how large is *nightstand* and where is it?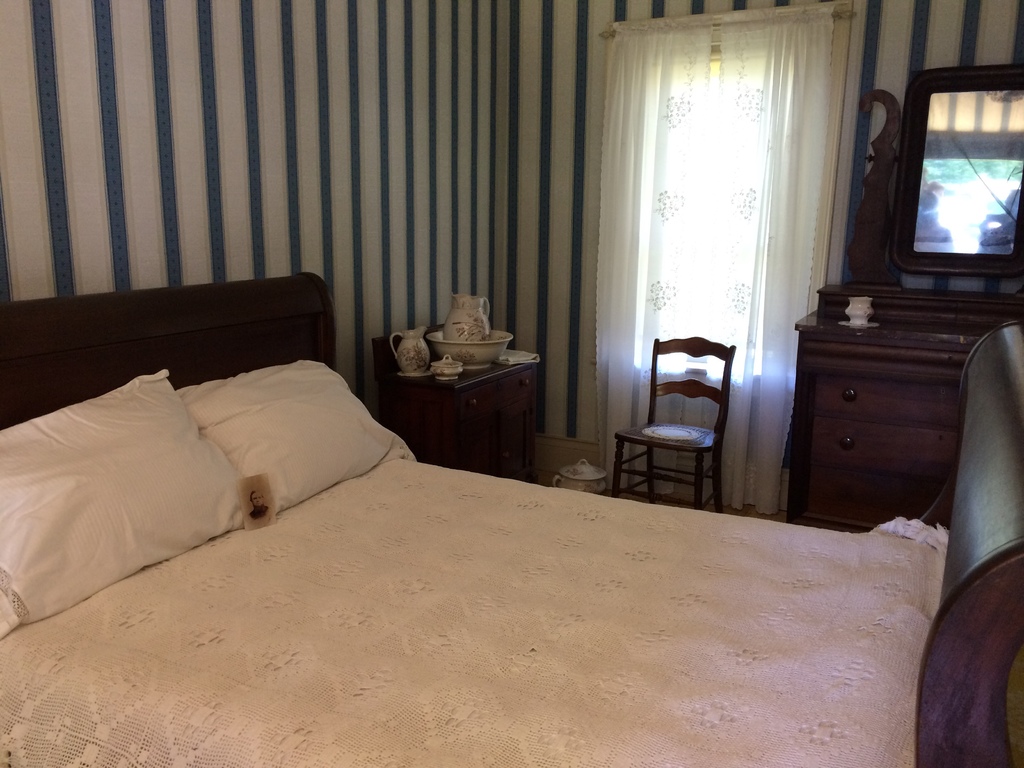
Bounding box: (x1=369, y1=311, x2=551, y2=467).
